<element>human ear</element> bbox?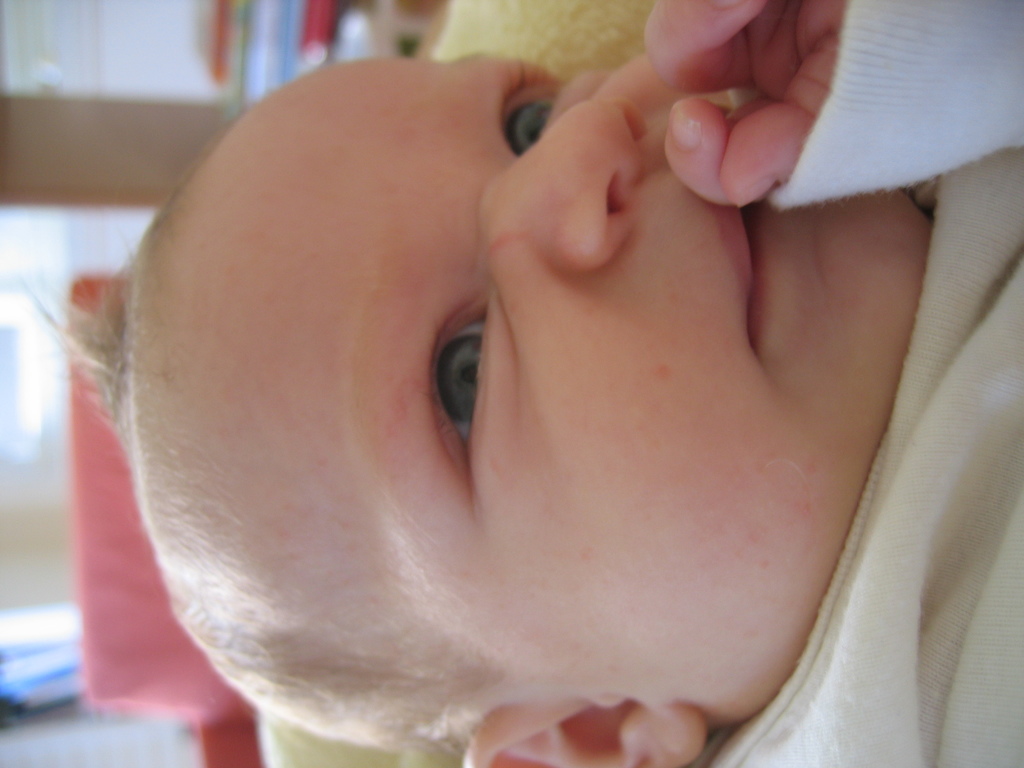
detection(456, 688, 707, 767)
